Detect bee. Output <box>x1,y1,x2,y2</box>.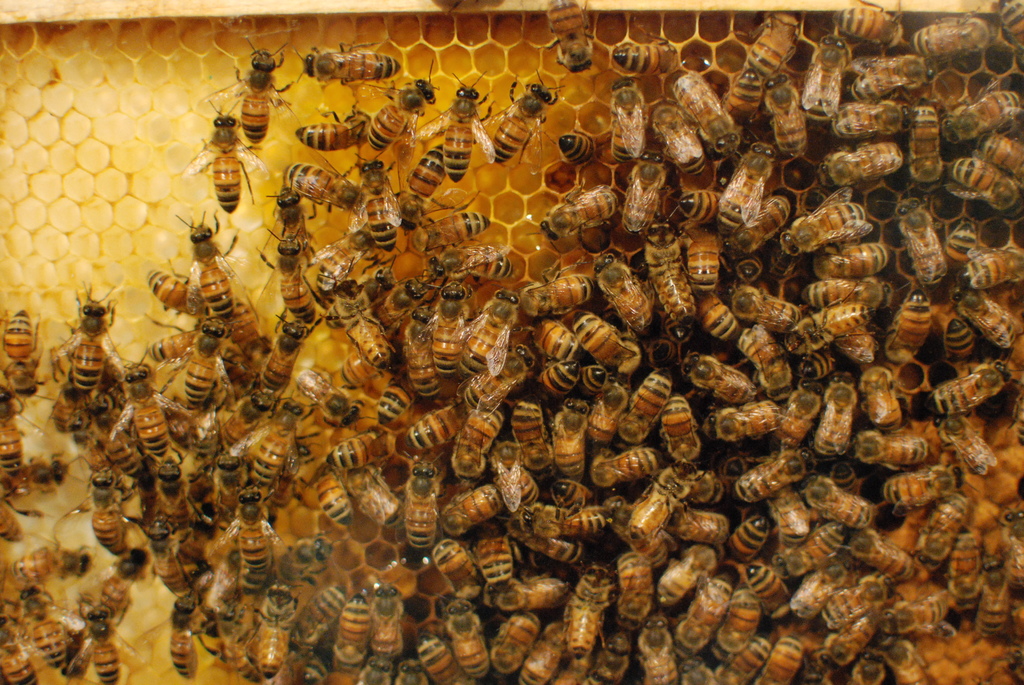
<box>655,218,703,322</box>.
